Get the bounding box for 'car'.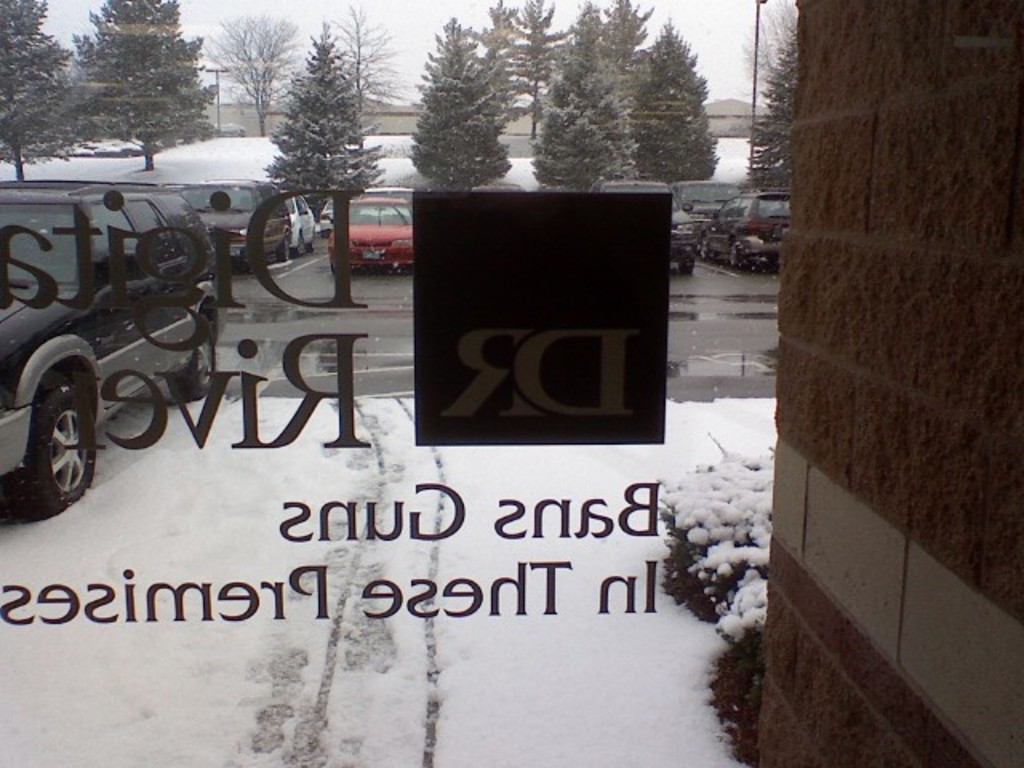
{"left": 586, "top": 174, "right": 696, "bottom": 267}.
